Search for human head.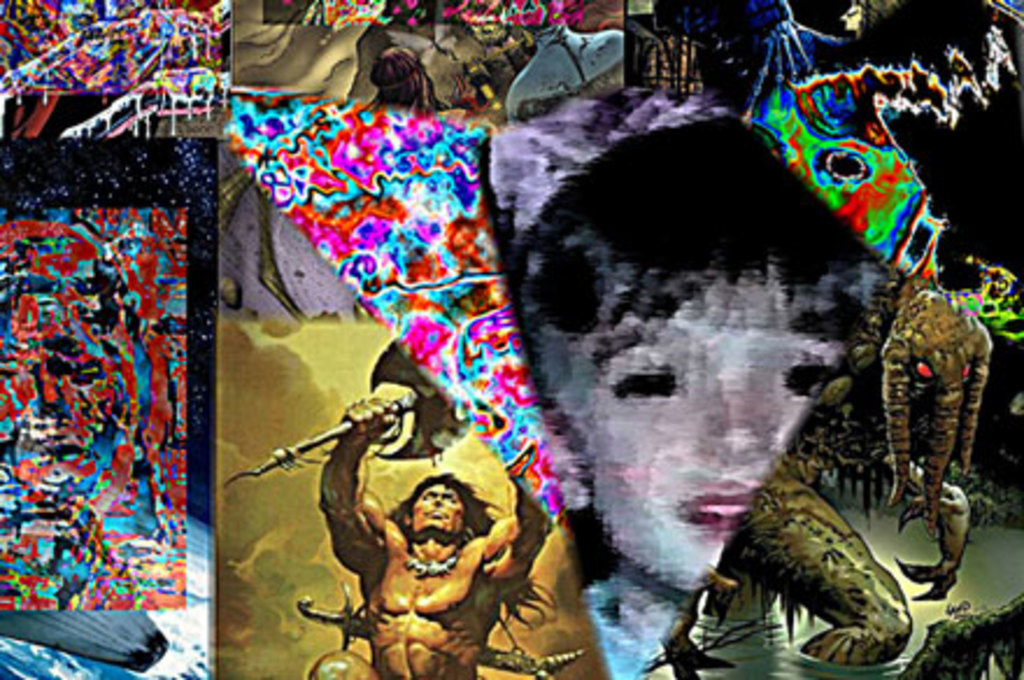
Found at pyautogui.locateOnScreen(526, 107, 903, 596).
